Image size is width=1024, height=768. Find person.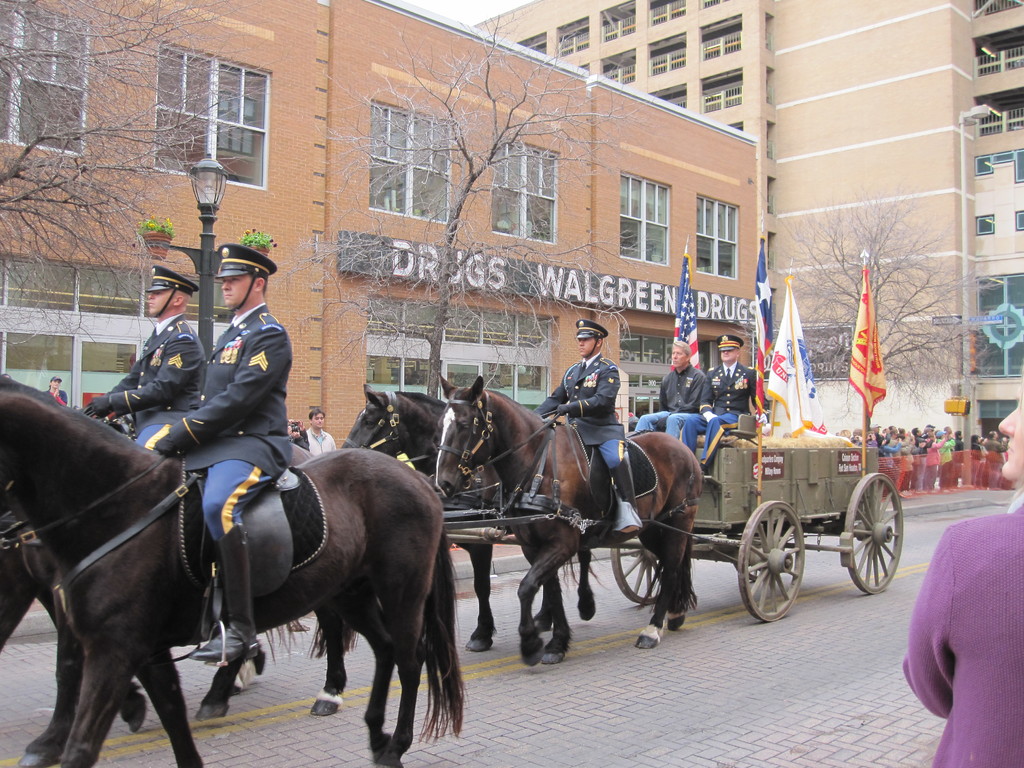
154/242/292/660.
